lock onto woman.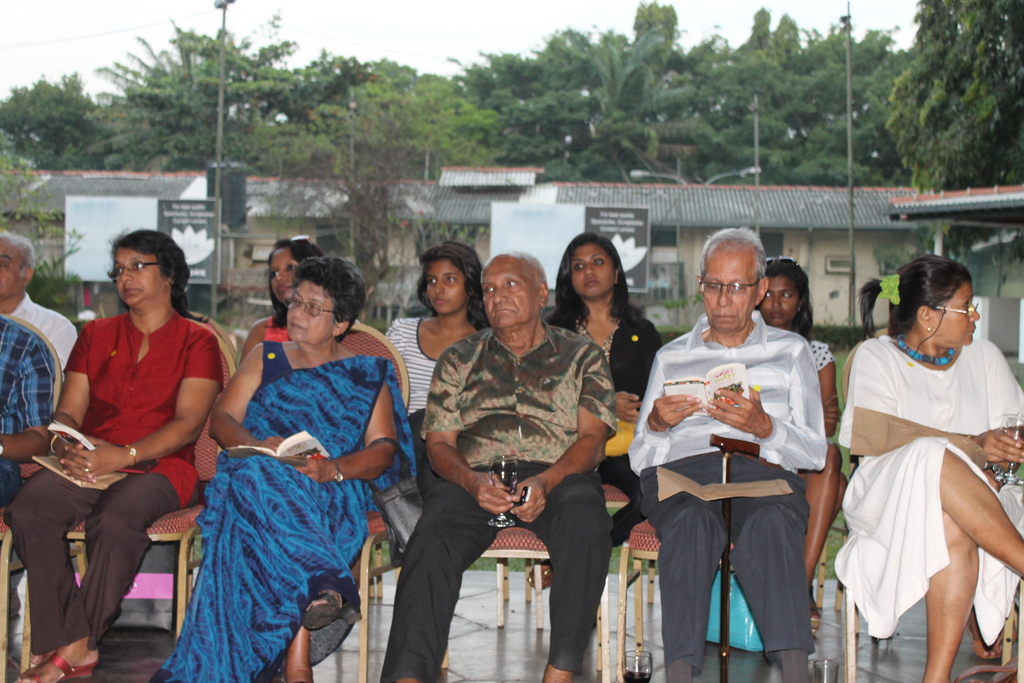
Locked: 203, 252, 399, 682.
